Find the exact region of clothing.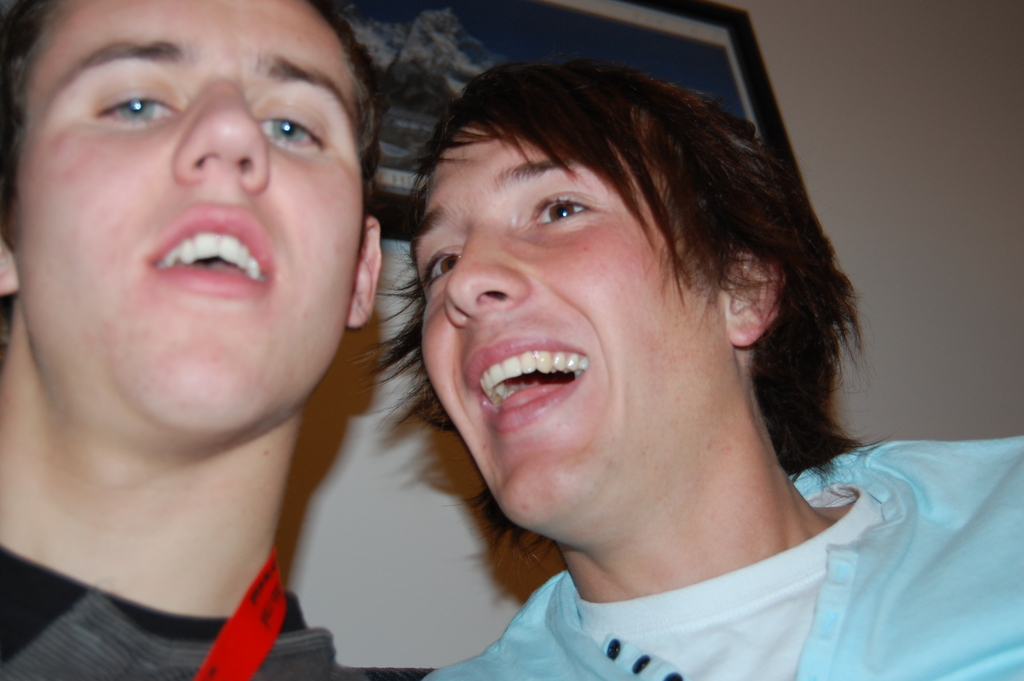
Exact region: BBox(428, 444, 1023, 680).
